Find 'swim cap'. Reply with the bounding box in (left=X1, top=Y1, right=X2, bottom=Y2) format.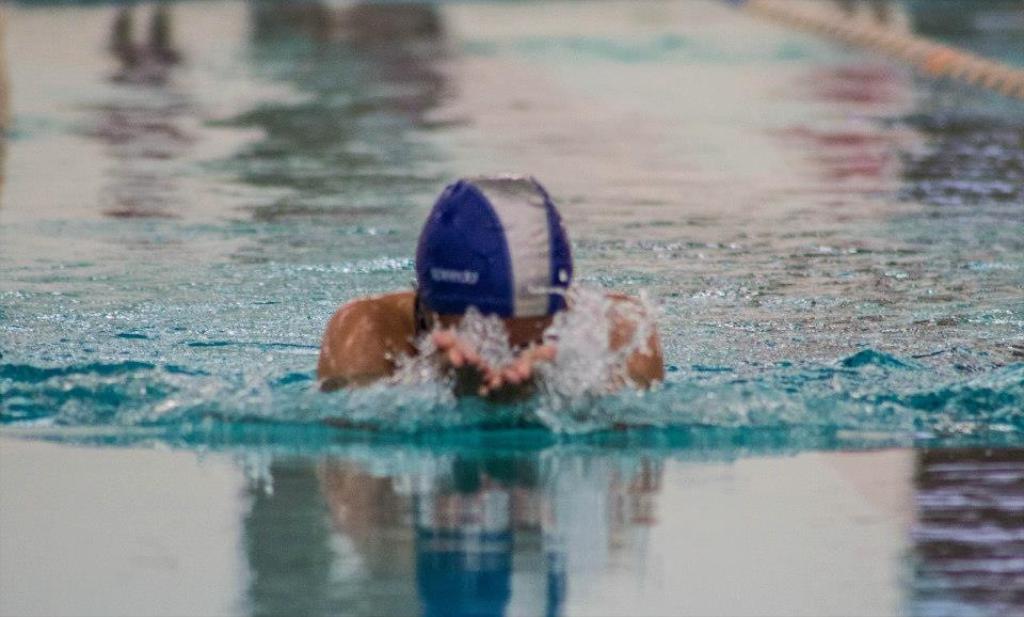
(left=411, top=172, right=578, bottom=325).
